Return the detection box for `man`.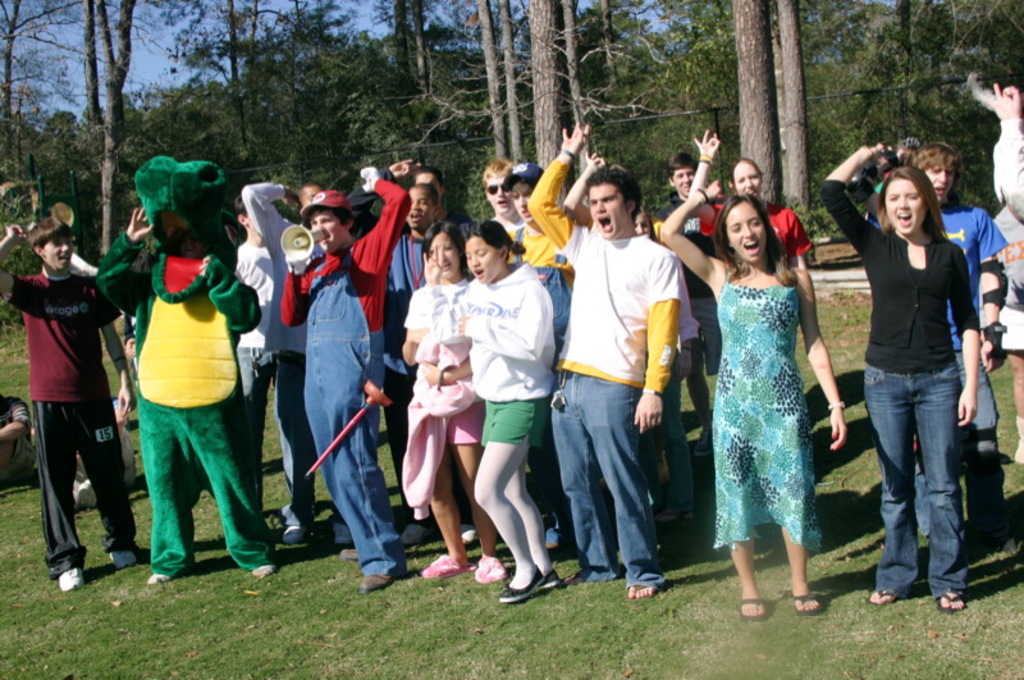
384 178 442 544.
